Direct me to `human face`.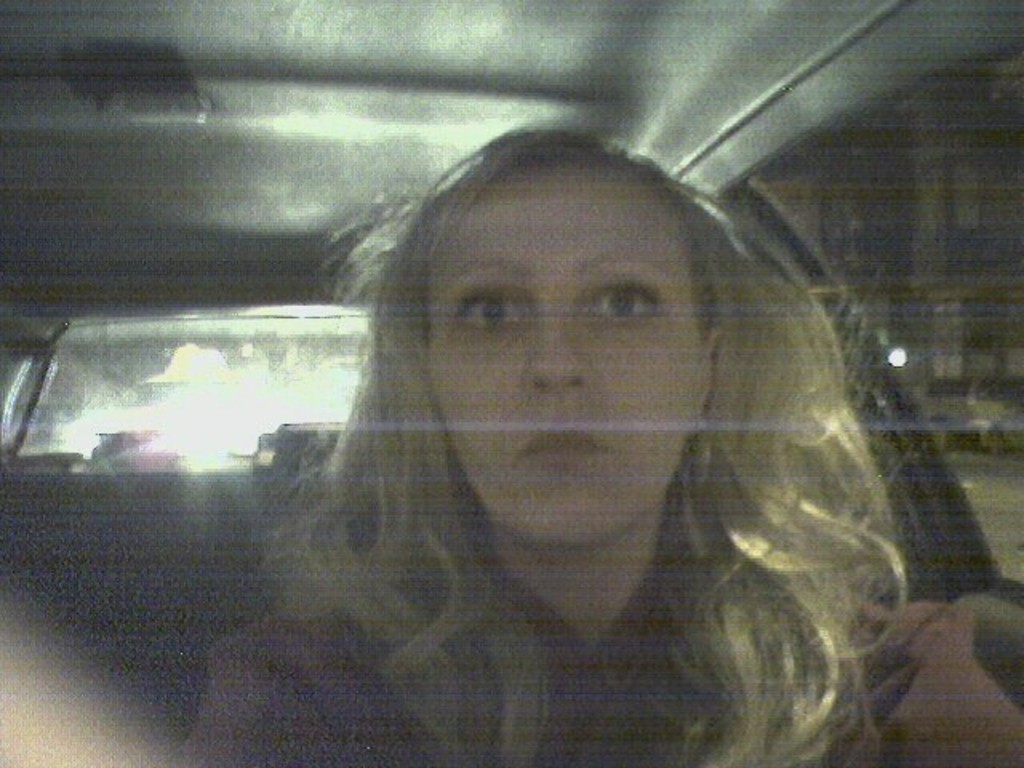
Direction: crop(427, 170, 718, 565).
